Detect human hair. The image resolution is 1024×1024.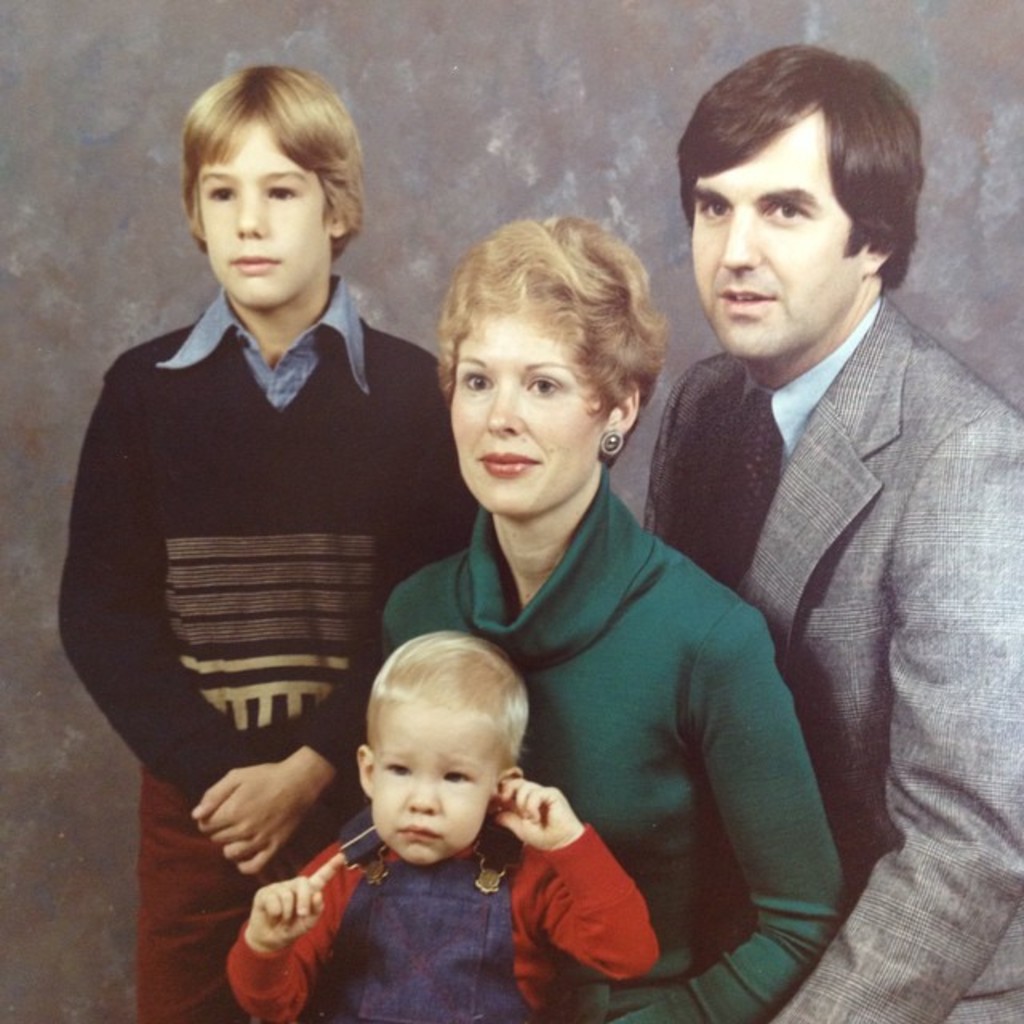
Rect(666, 48, 931, 286).
